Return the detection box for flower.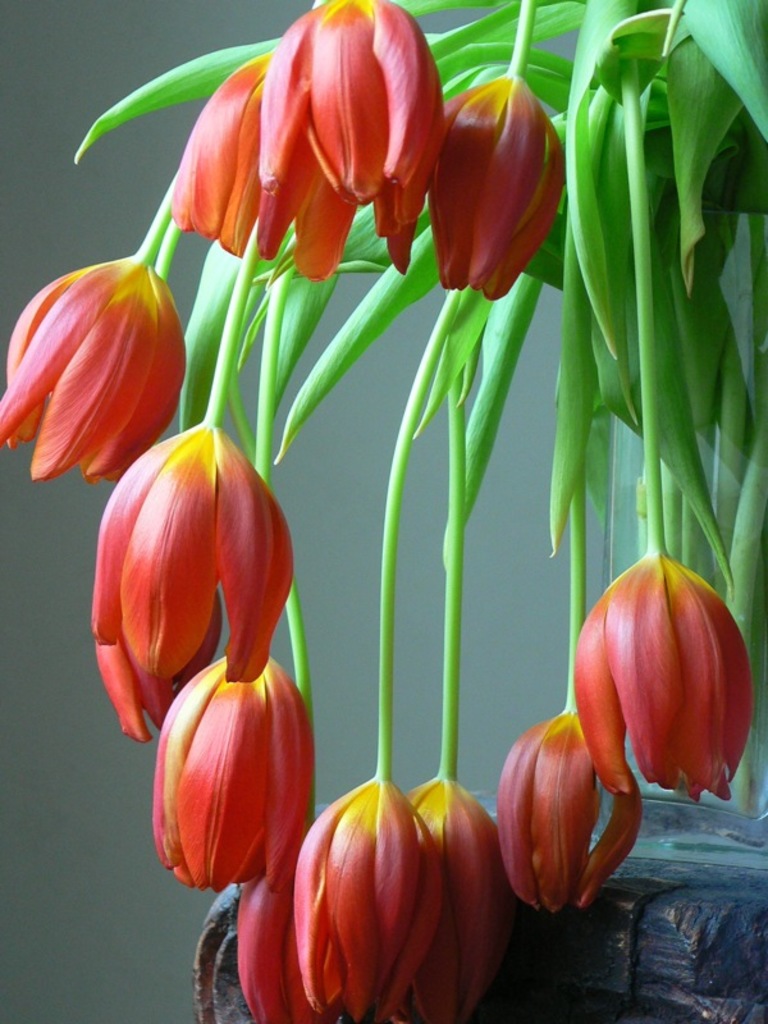
<bbox>407, 764, 512, 1023</bbox>.
